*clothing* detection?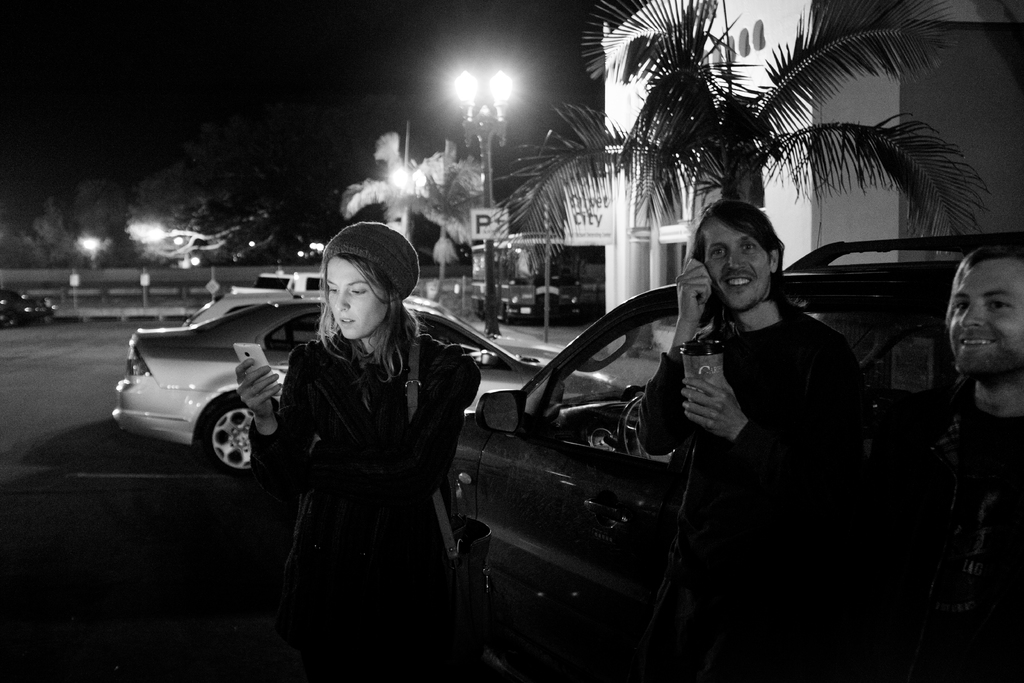
(left=239, top=259, right=499, bottom=664)
